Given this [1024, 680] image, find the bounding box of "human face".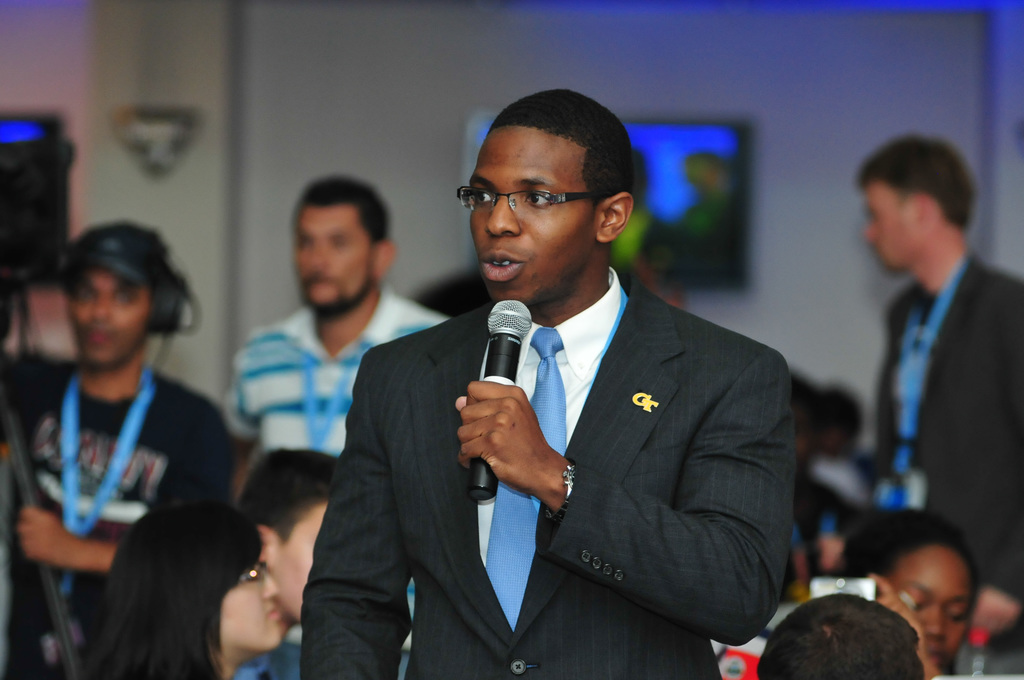
295 211 367 305.
